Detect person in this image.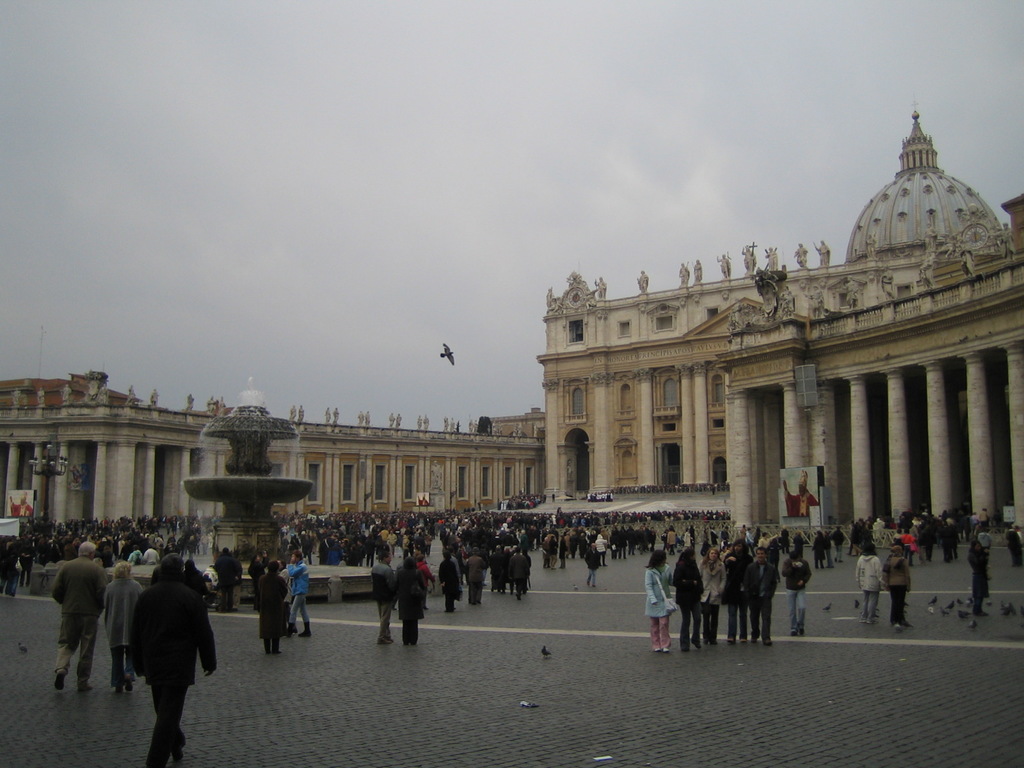
Detection: bbox=[989, 220, 1019, 262].
